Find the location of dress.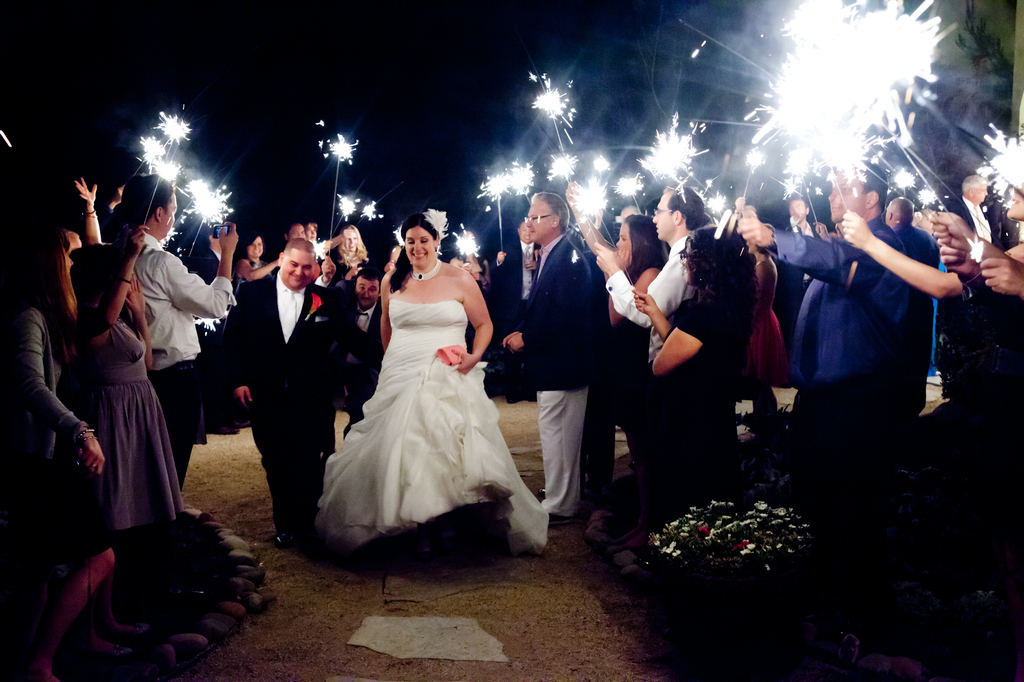
Location: Rect(67, 320, 193, 541).
